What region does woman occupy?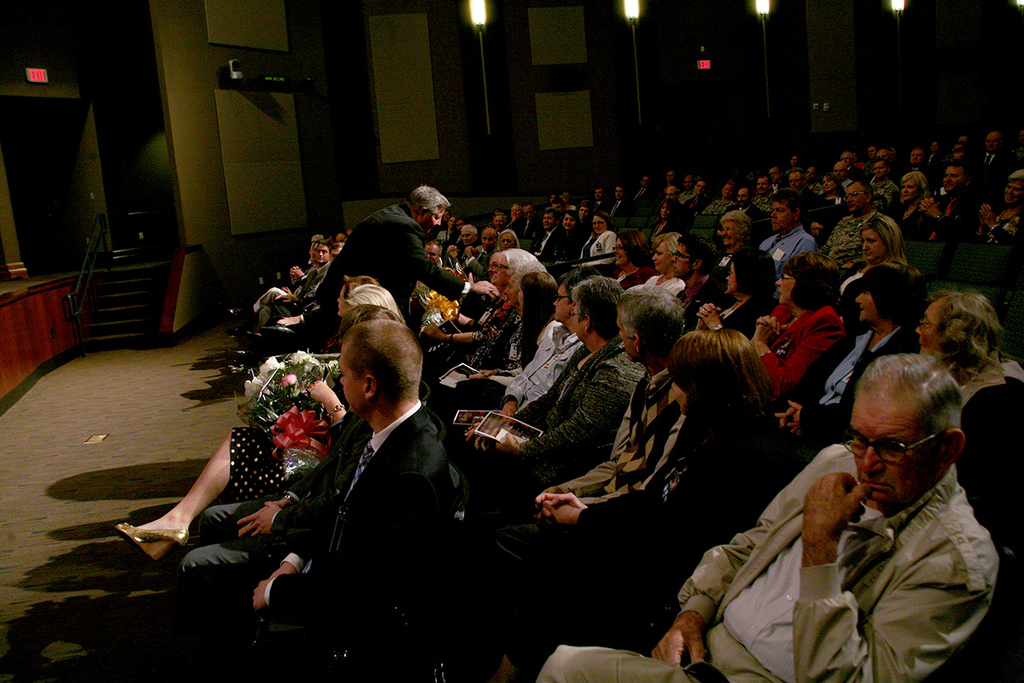
915/286/1023/542.
